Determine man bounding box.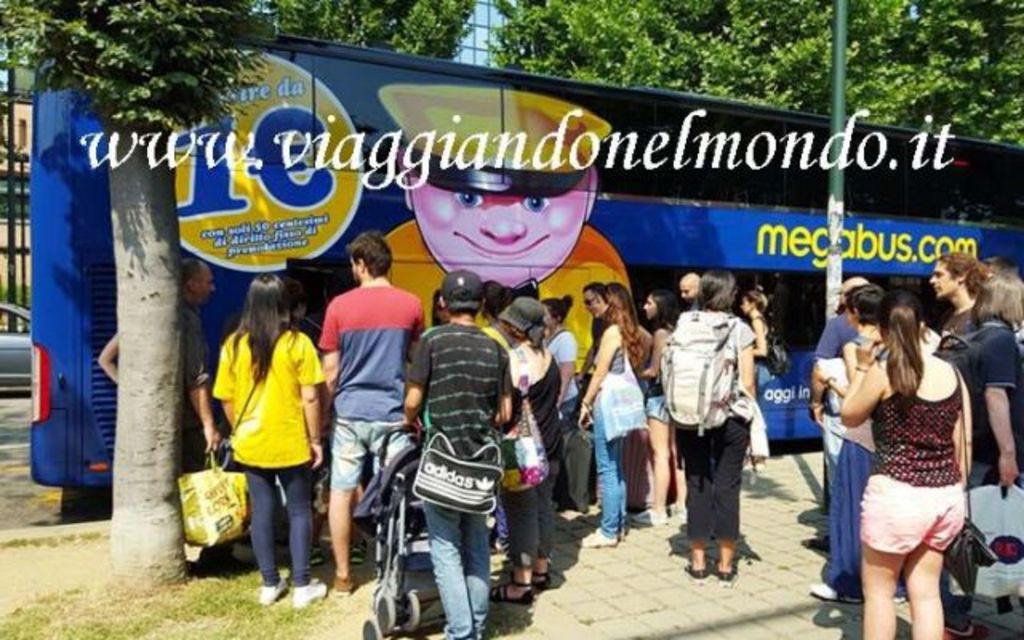
Determined: (left=928, top=253, right=986, bottom=326).
